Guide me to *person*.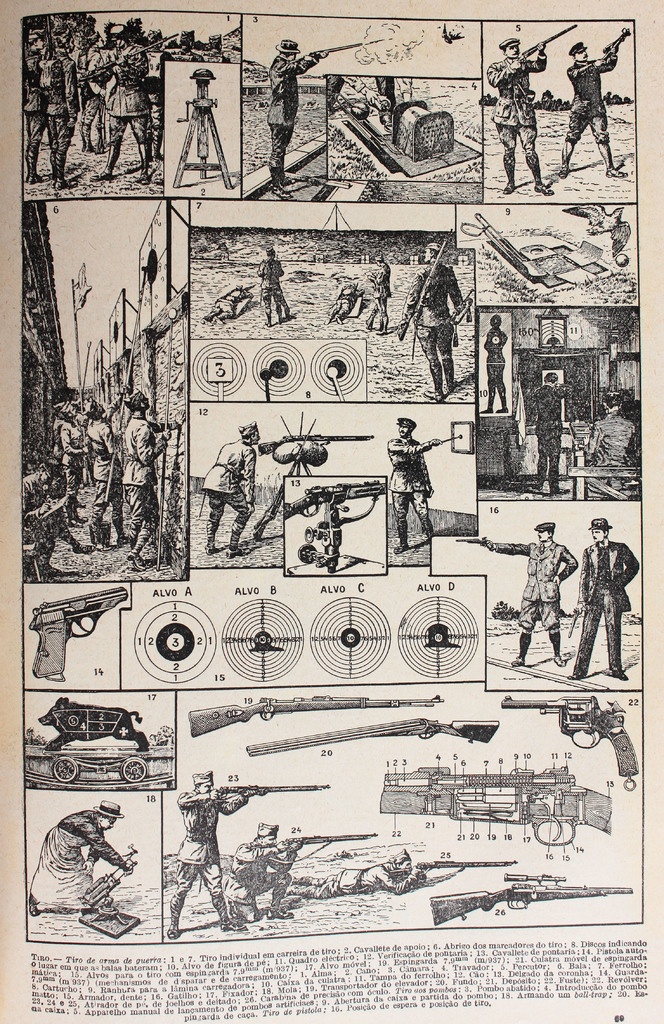
Guidance: <box>90,24,155,189</box>.
